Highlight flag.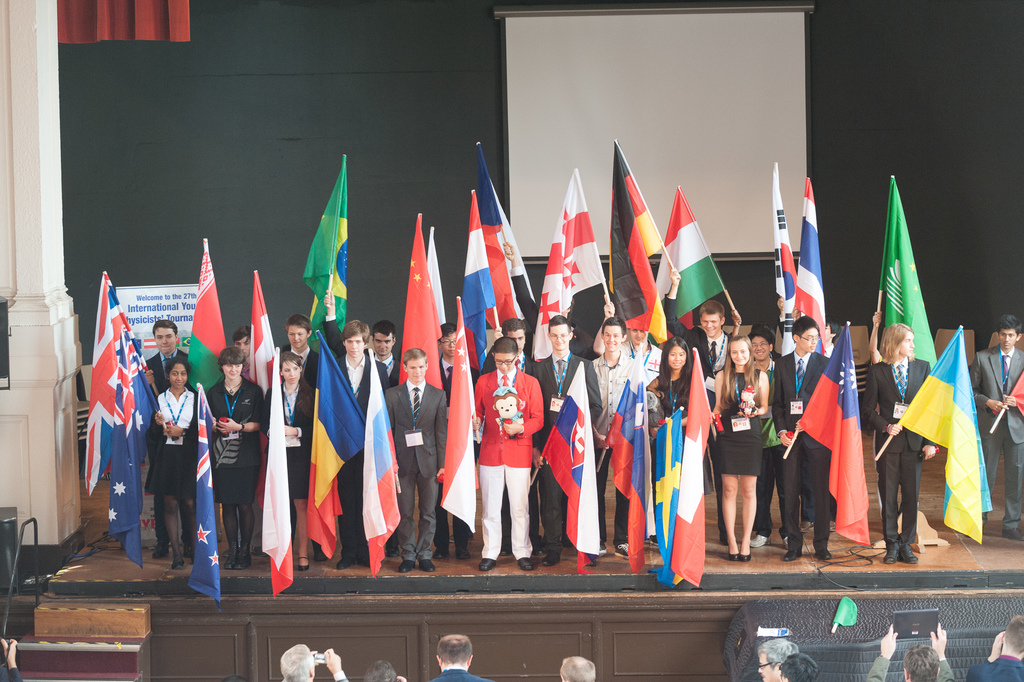
Highlighted region: <box>291,138,352,383</box>.
